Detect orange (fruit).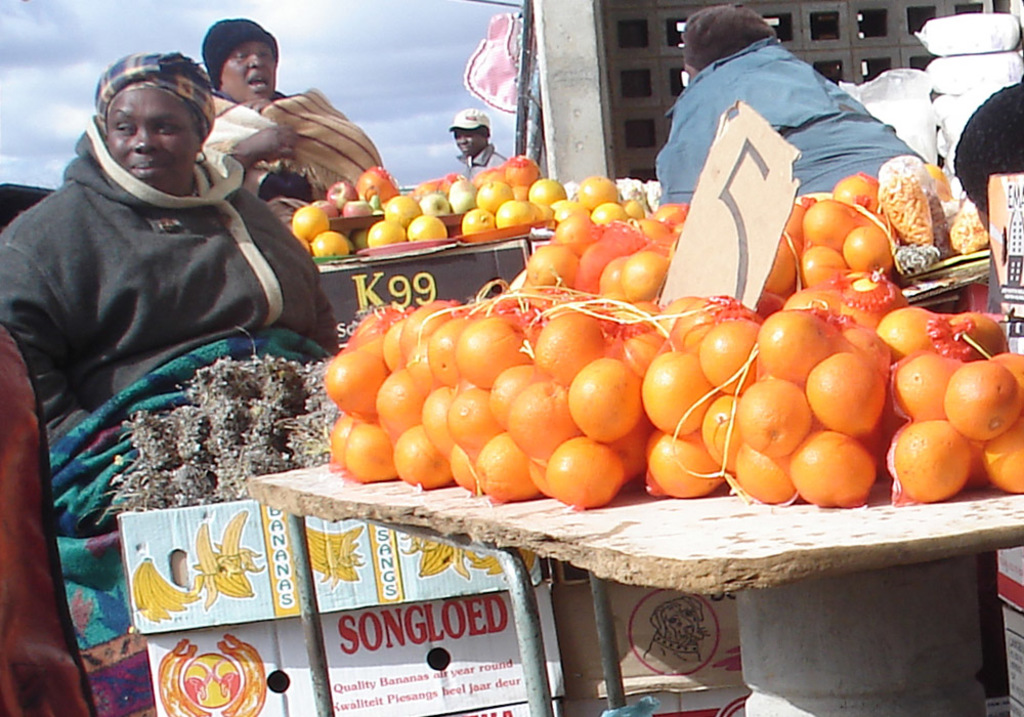
Detected at region(573, 353, 639, 449).
